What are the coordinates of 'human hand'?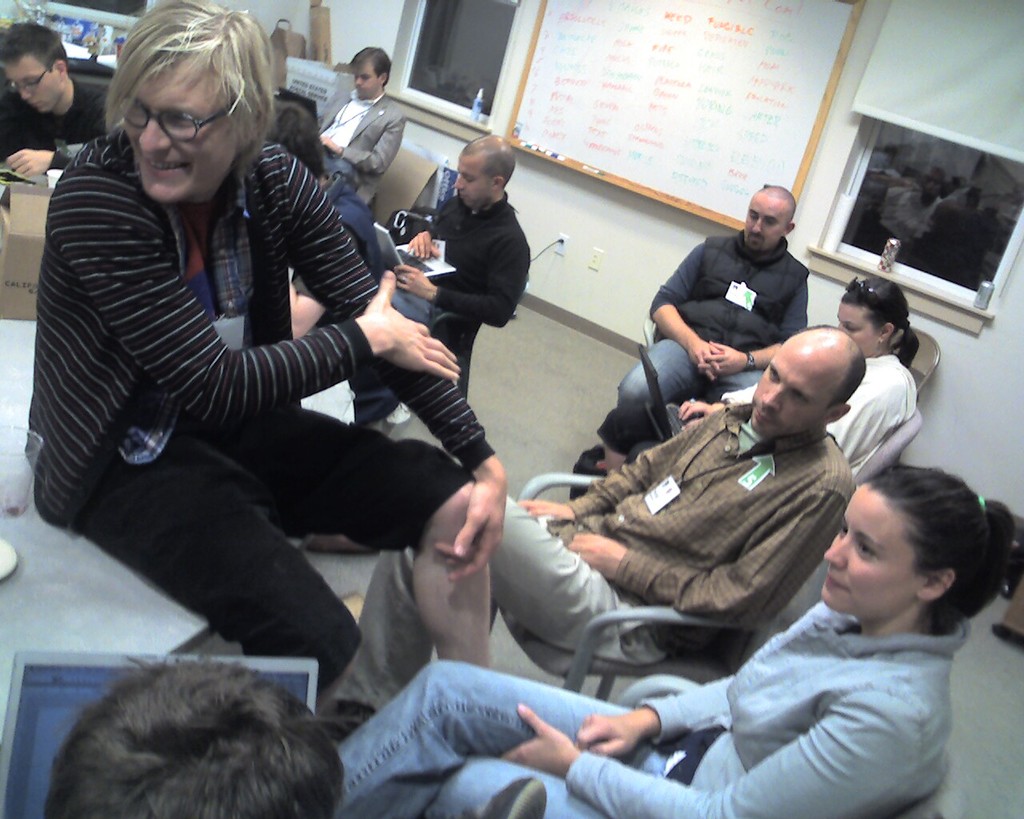
x1=499 y1=699 x2=584 y2=781.
